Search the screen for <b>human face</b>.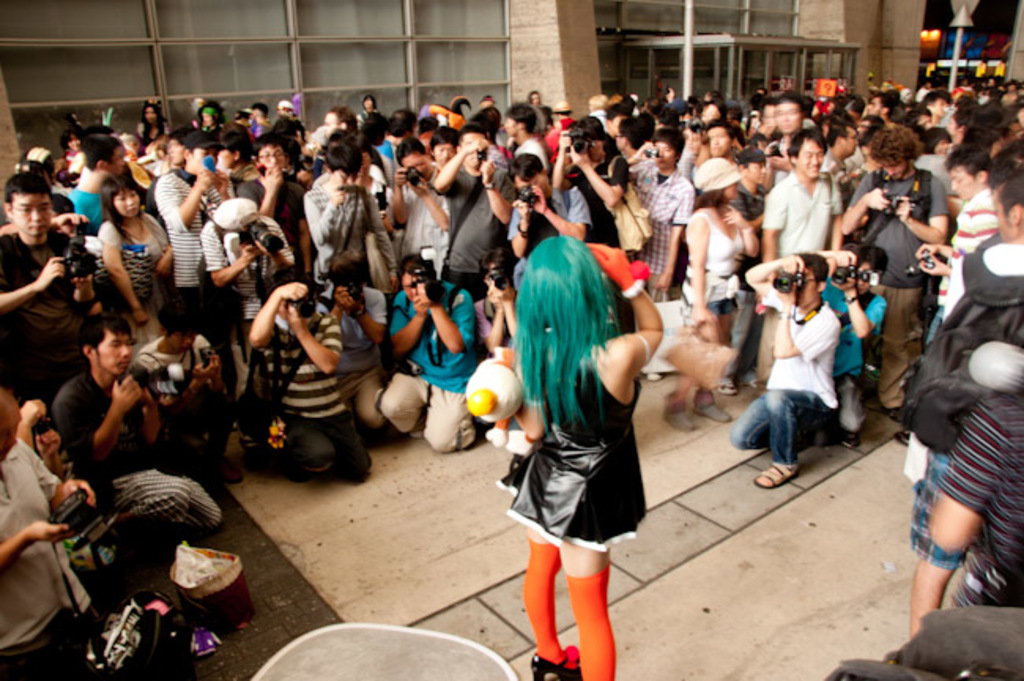
Found at BBox(799, 140, 824, 173).
